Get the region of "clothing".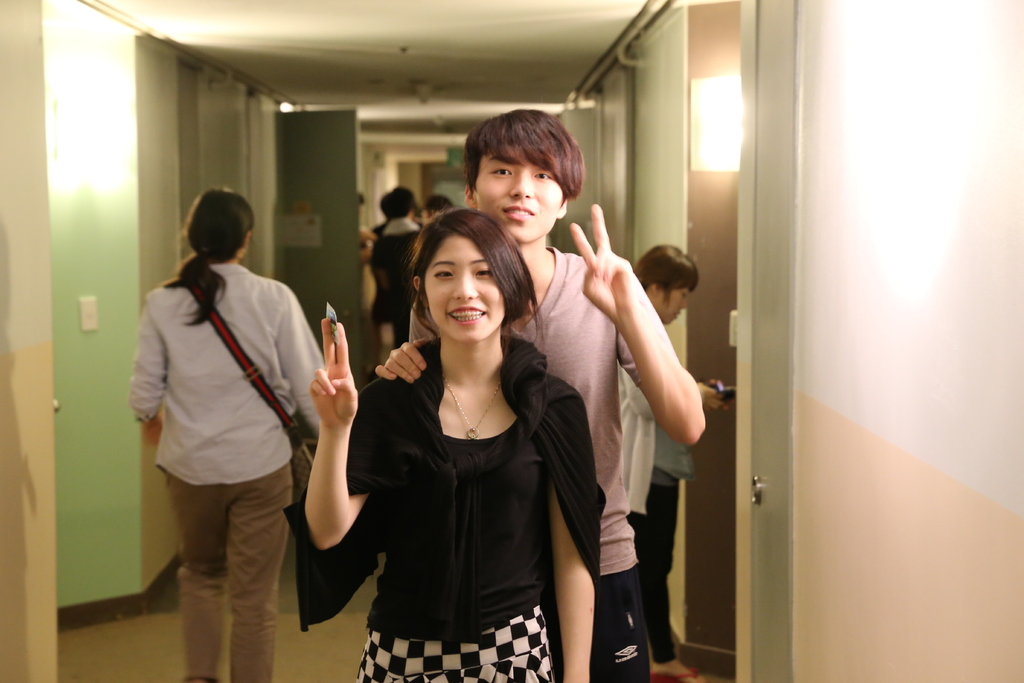
region(627, 486, 684, 657).
